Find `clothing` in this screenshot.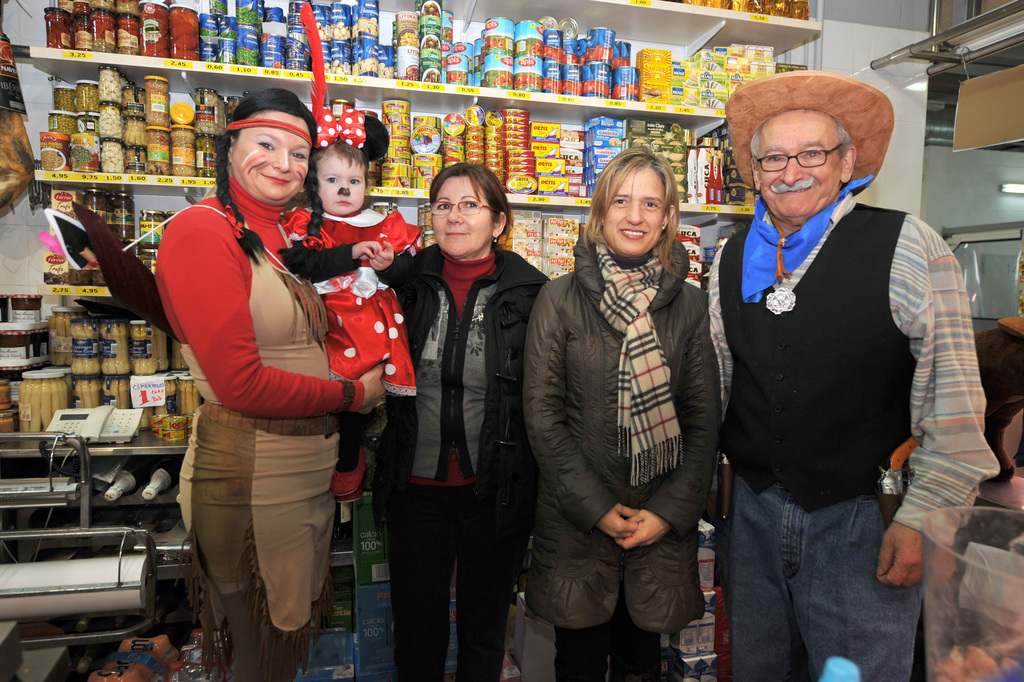
The bounding box for `clothing` is bbox=[706, 192, 997, 681].
